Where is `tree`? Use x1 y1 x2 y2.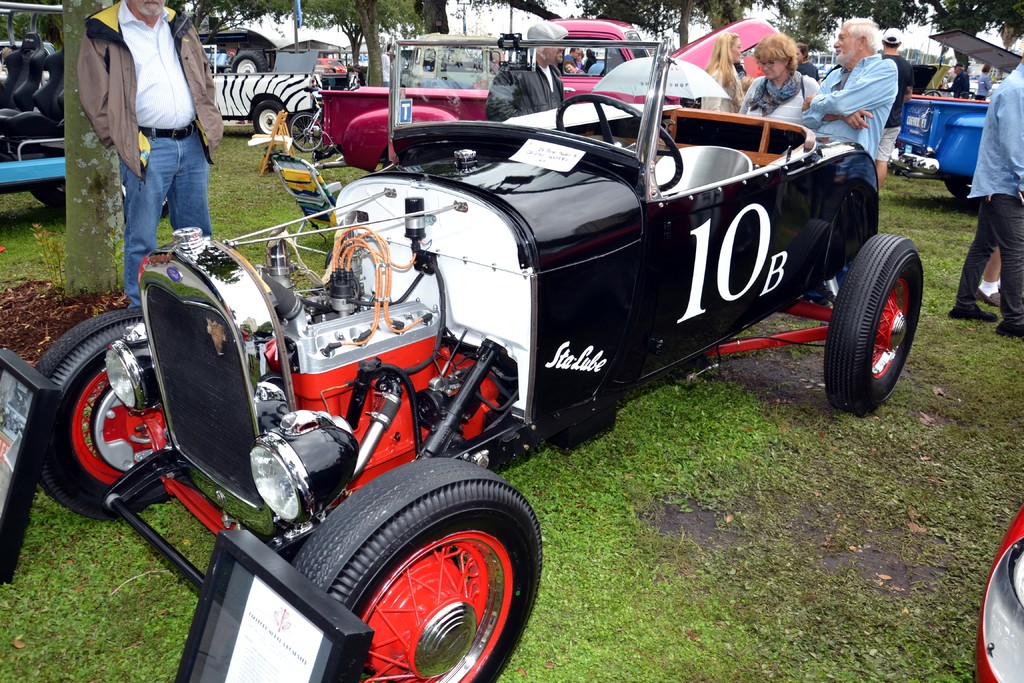
465 0 571 24.
